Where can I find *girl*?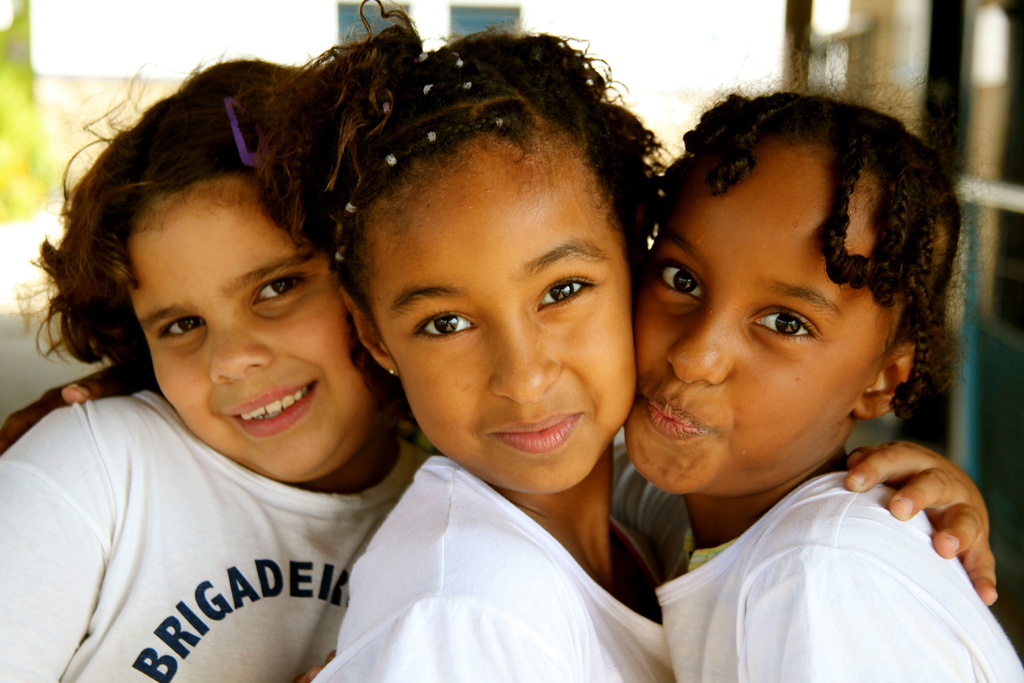
You can find it at bbox=(0, 55, 429, 682).
